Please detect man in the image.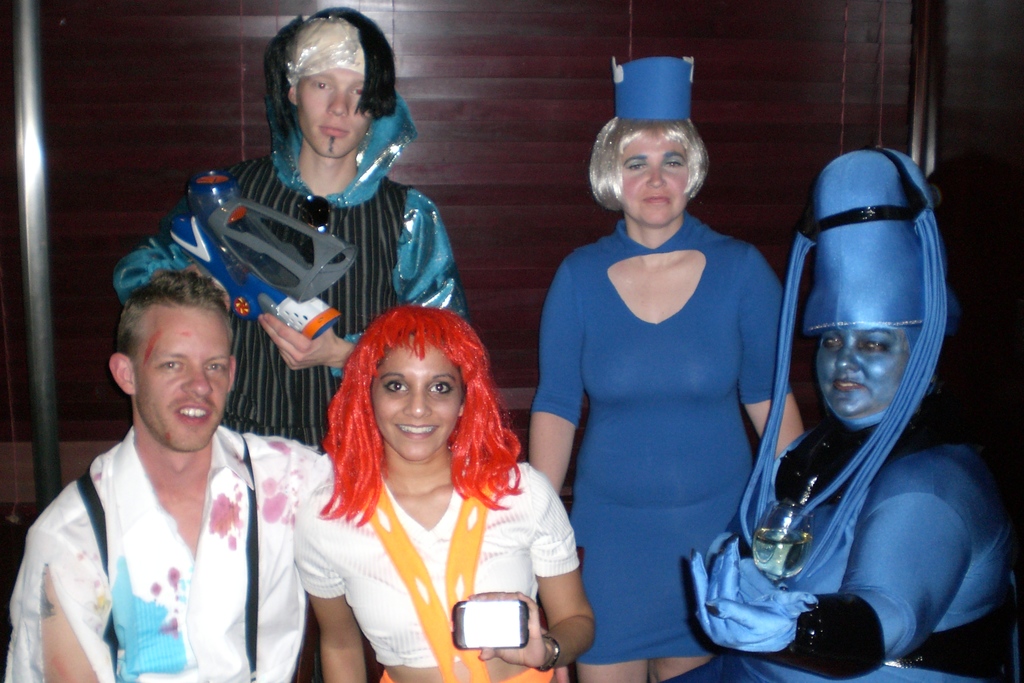
18:249:323:679.
